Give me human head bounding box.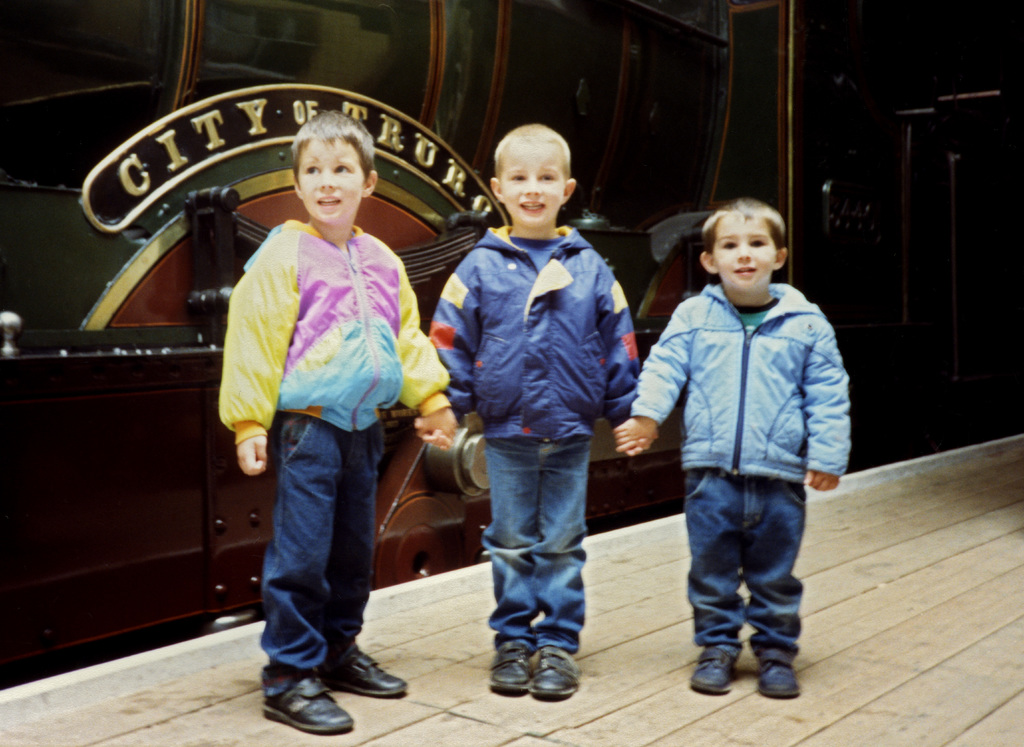
[x1=698, y1=197, x2=787, y2=289].
